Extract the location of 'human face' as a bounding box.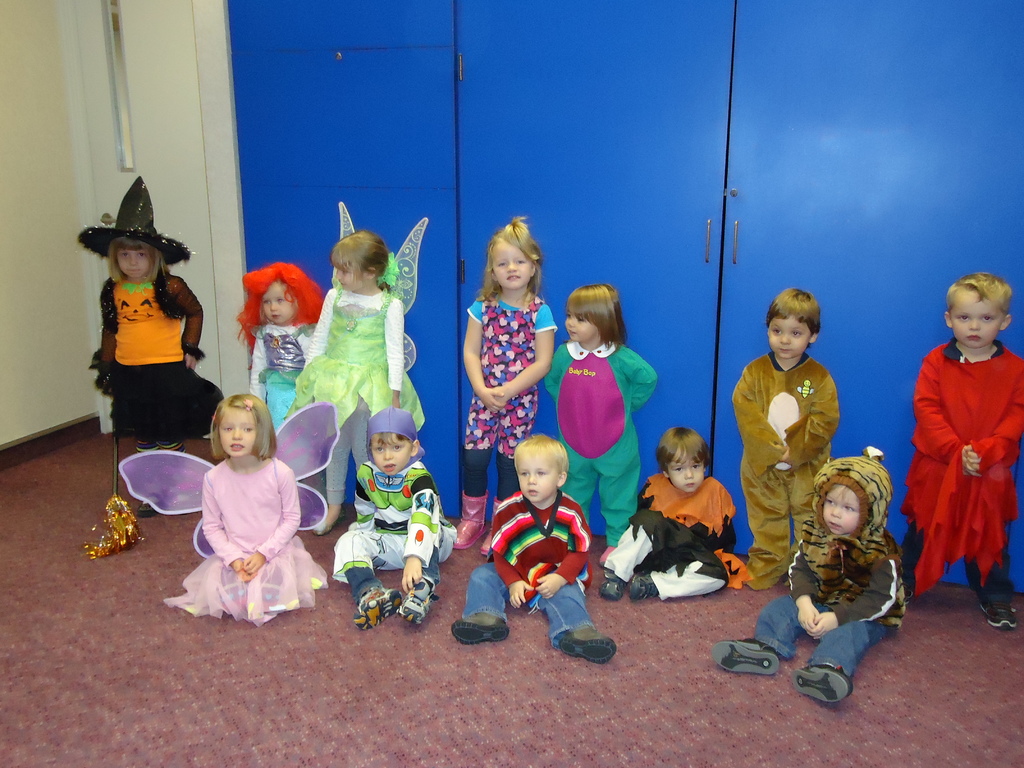
(522, 452, 556, 492).
